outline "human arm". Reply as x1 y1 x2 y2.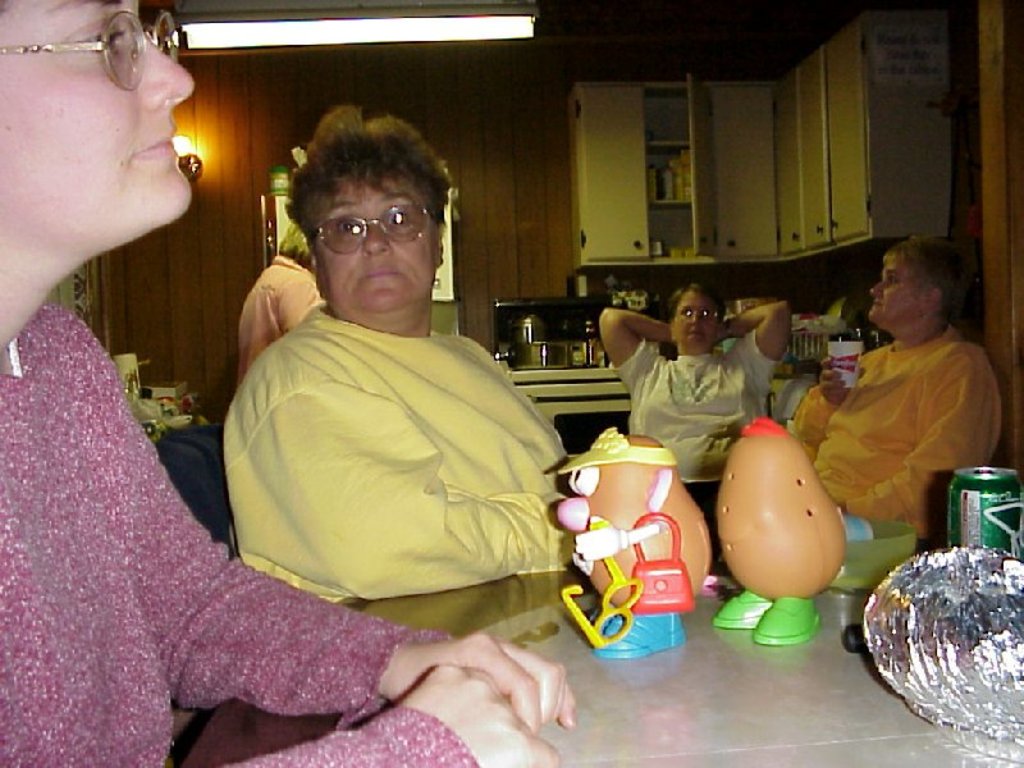
247 338 582 605.
